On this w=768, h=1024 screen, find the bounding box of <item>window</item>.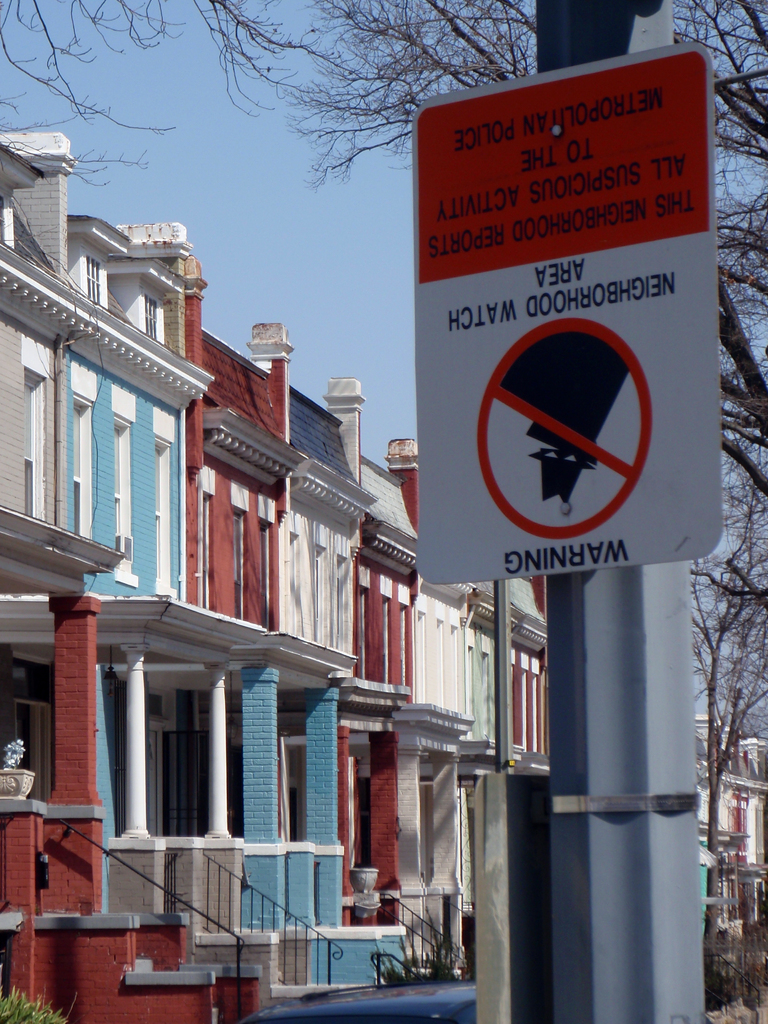
Bounding box: bbox(412, 614, 426, 700).
